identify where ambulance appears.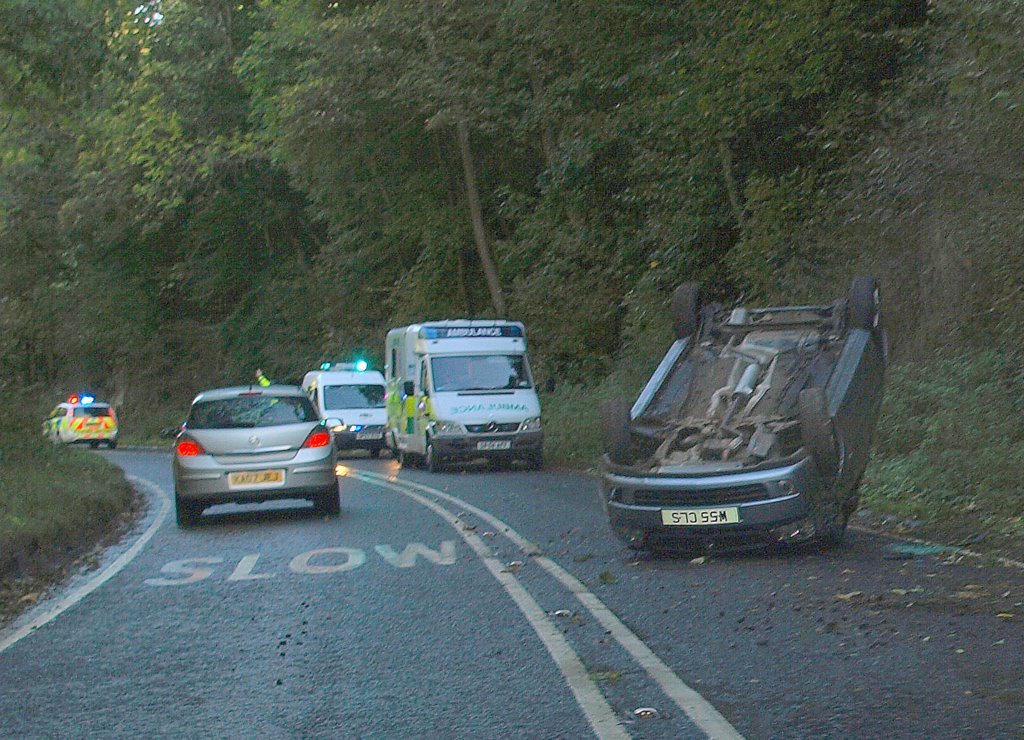
Appears at bbox=(388, 321, 546, 470).
